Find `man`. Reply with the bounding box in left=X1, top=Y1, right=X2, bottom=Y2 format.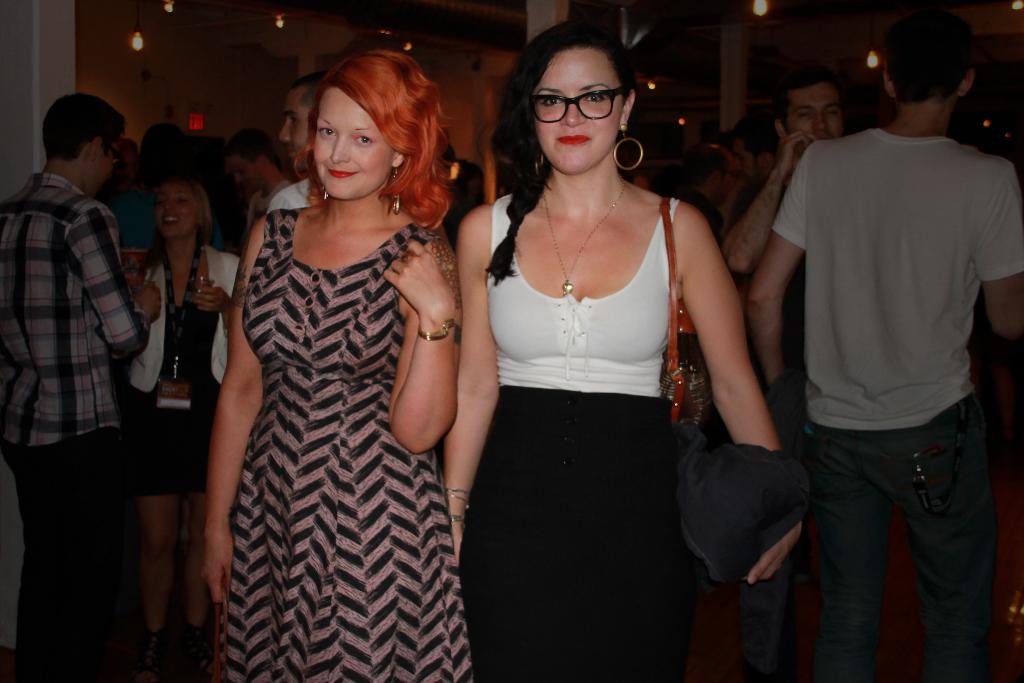
left=221, top=127, right=294, bottom=244.
